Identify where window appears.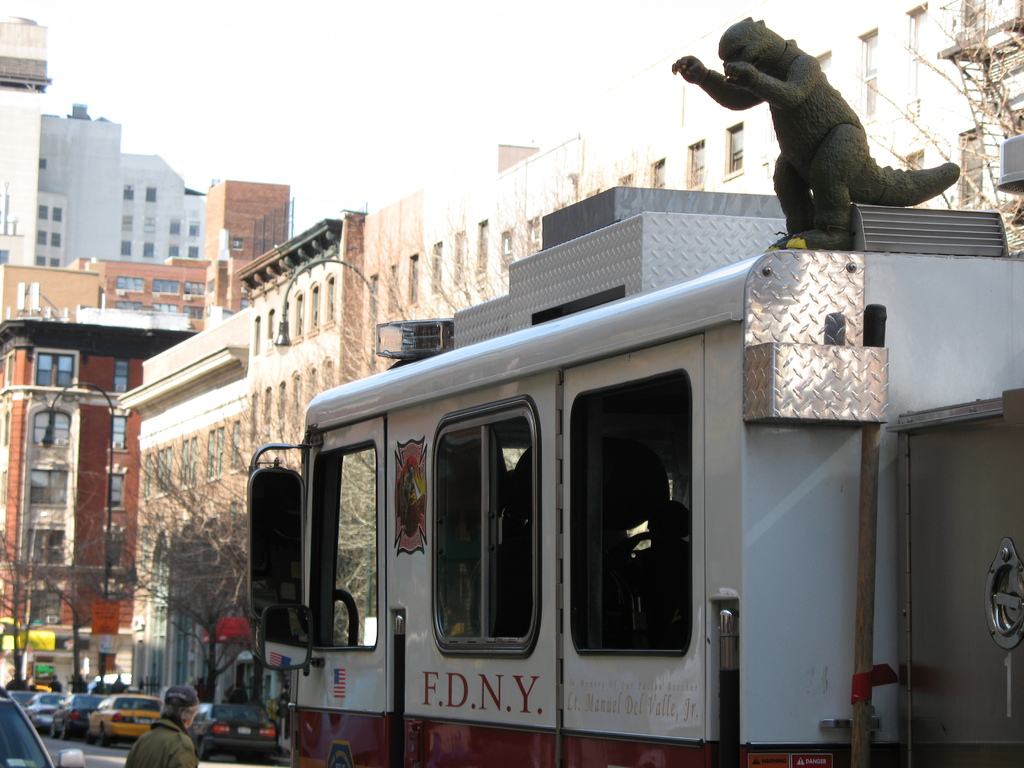
Appears at 144/242/152/262.
